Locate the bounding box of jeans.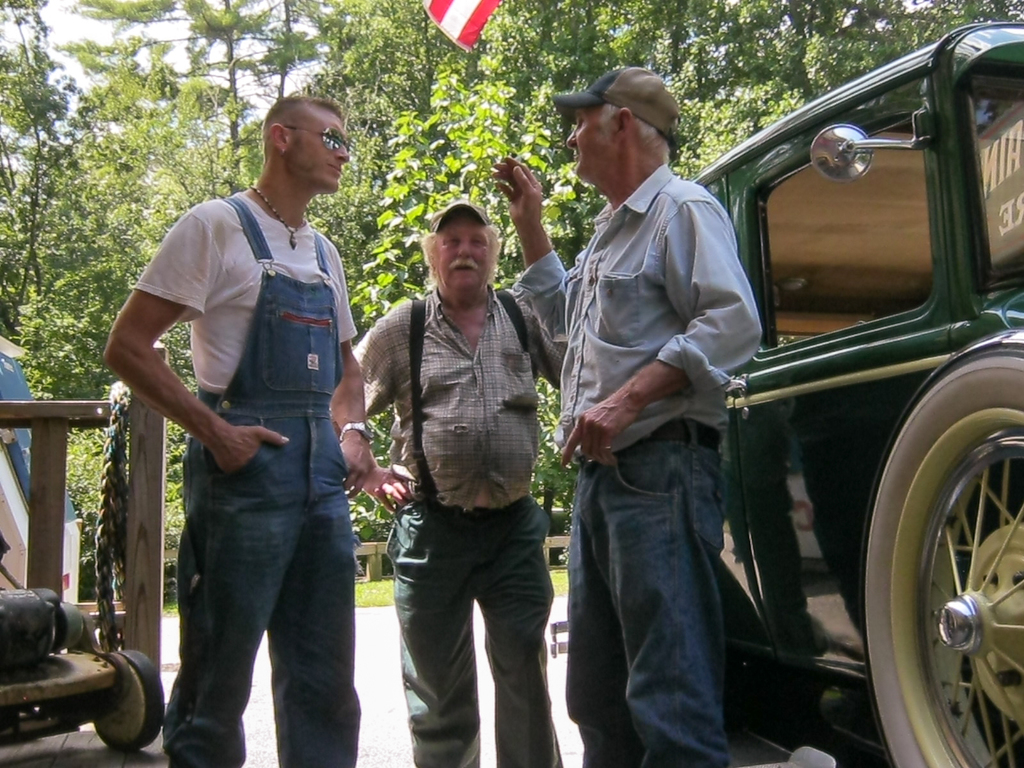
Bounding box: pyautogui.locateOnScreen(570, 442, 728, 767).
